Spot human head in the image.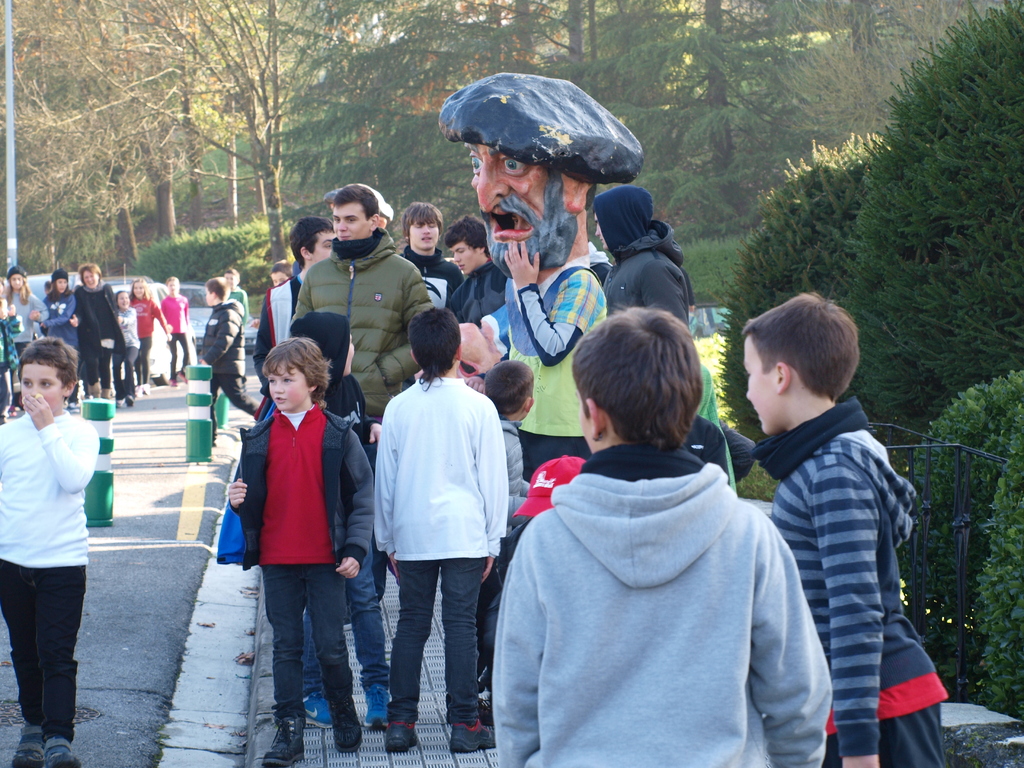
human head found at <bbox>113, 289, 129, 311</bbox>.
